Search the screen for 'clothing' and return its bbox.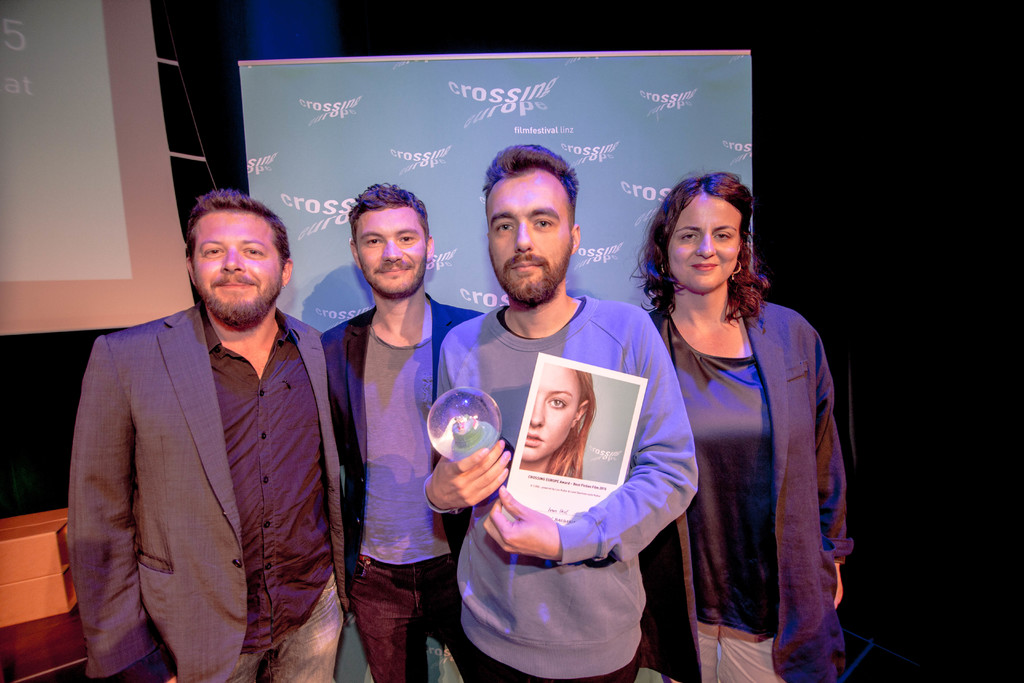
Found: bbox=[319, 293, 486, 682].
